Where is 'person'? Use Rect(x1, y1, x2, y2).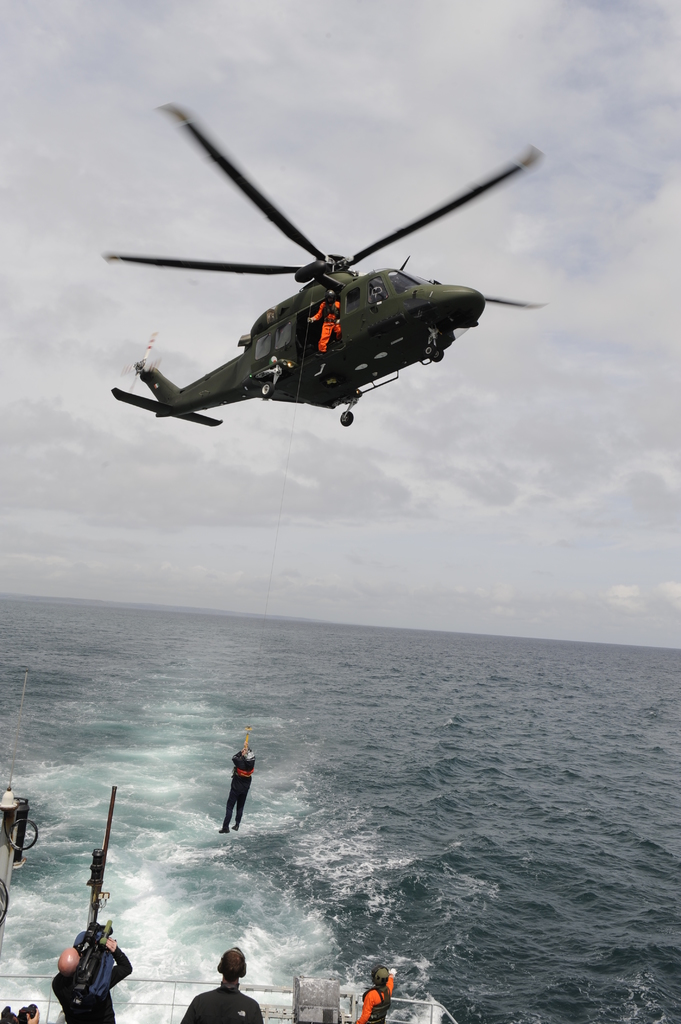
Rect(308, 289, 349, 373).
